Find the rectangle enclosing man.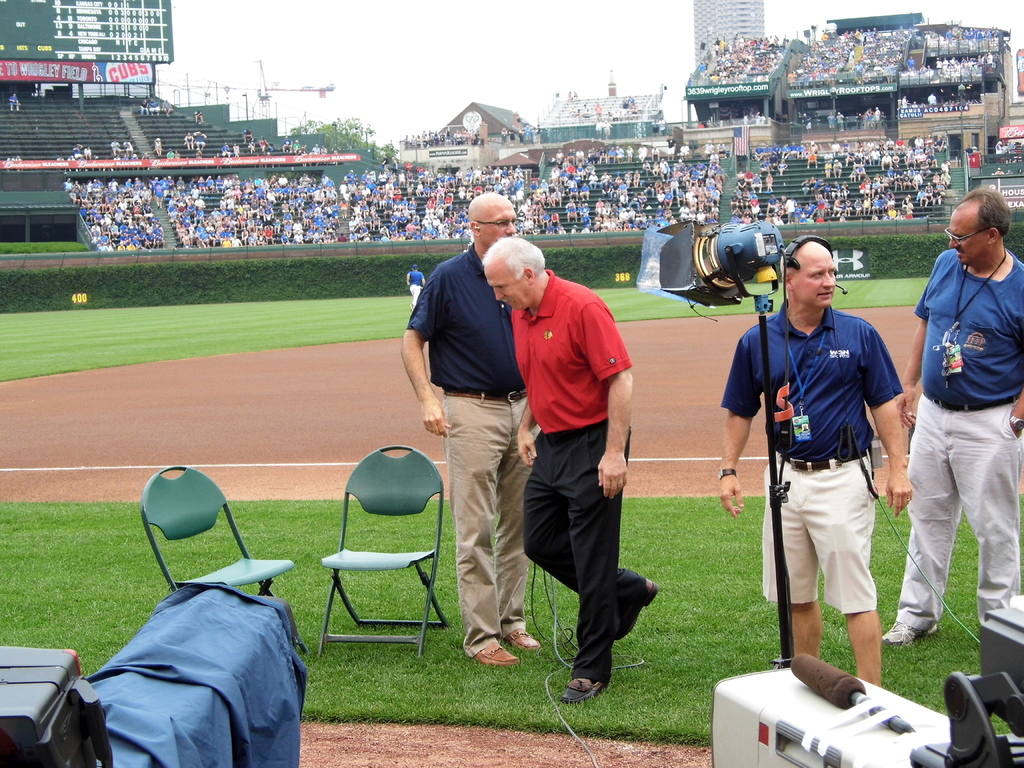
Rect(718, 234, 912, 685).
